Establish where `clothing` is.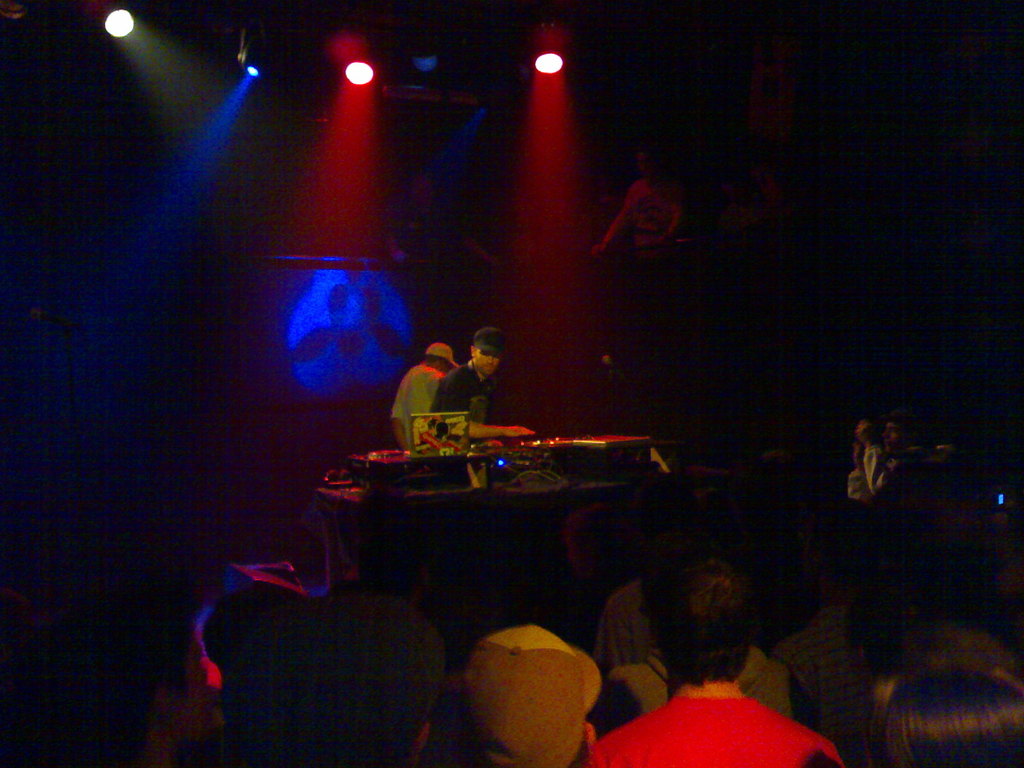
Established at pyautogui.locateOnScreen(397, 368, 439, 454).
